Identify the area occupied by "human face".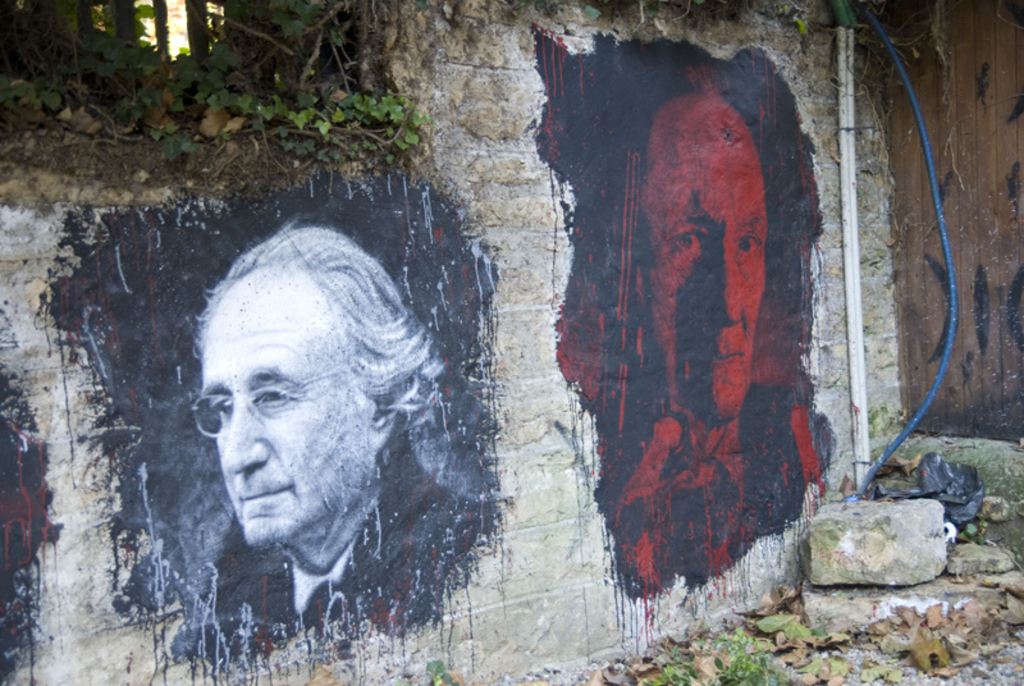
Area: {"left": 202, "top": 271, "right": 369, "bottom": 541}.
